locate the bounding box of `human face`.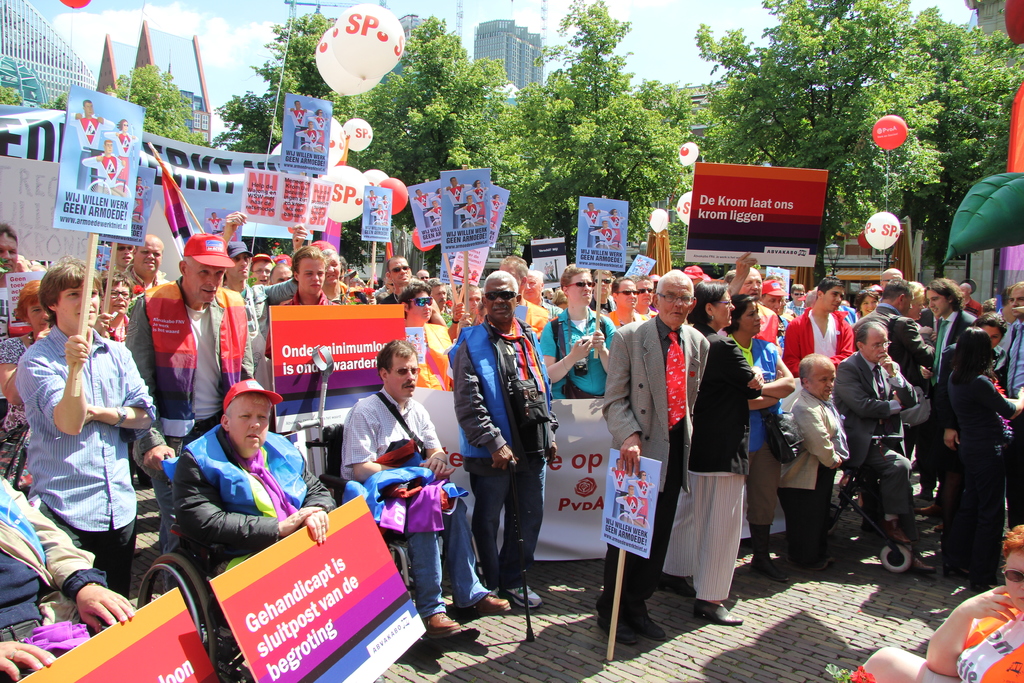
Bounding box: <bbox>0, 231, 15, 268</bbox>.
